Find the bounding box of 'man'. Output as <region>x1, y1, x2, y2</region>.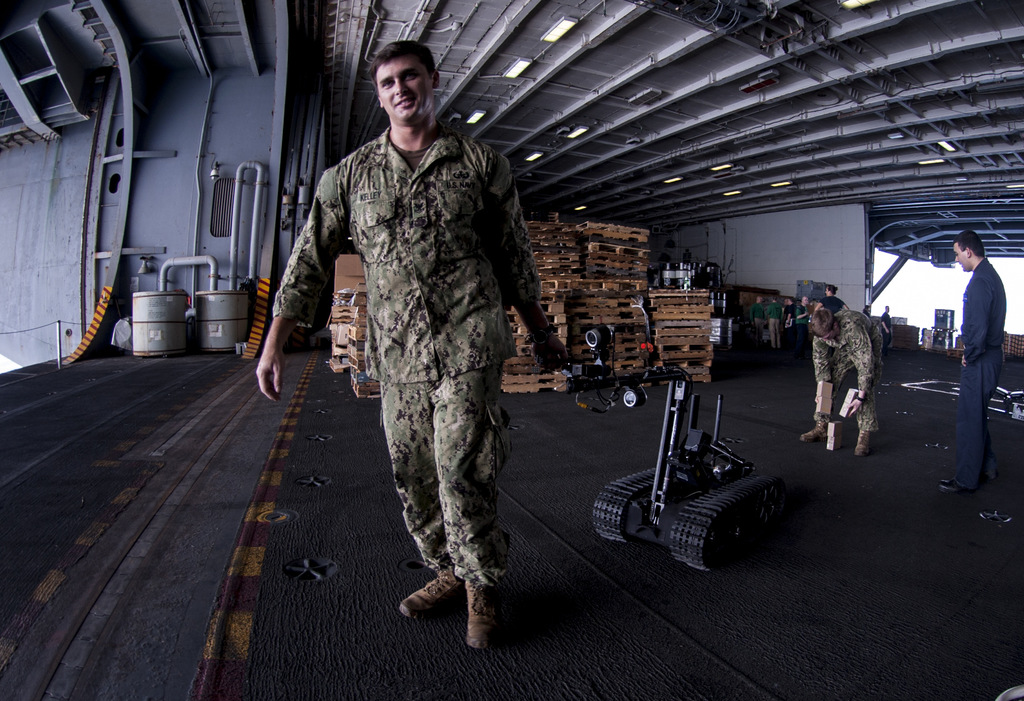
<region>767, 295, 782, 350</region>.
